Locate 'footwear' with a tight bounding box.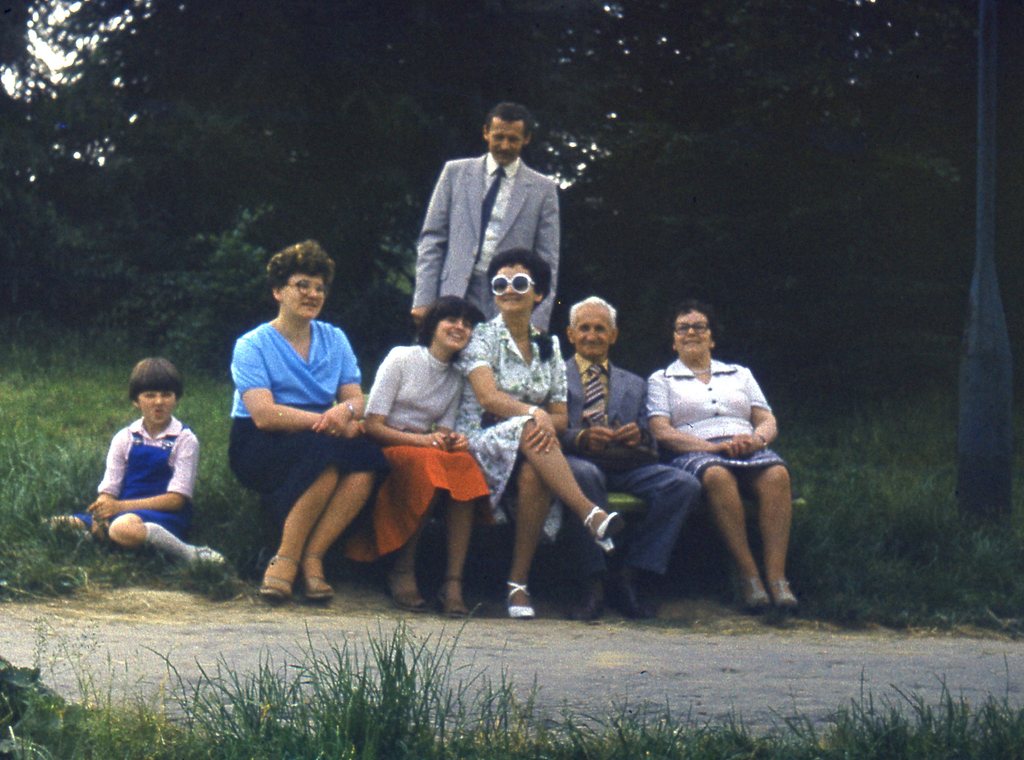
[195,545,235,574].
